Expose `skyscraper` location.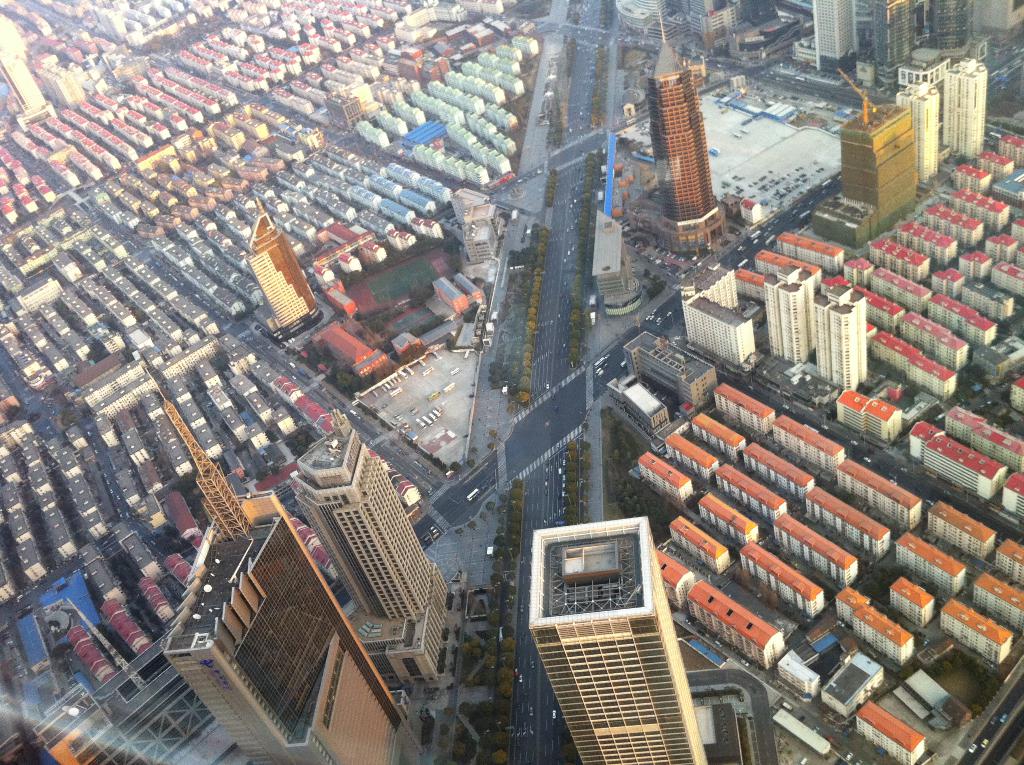
Exposed at [left=643, top=38, right=742, bottom=259].
